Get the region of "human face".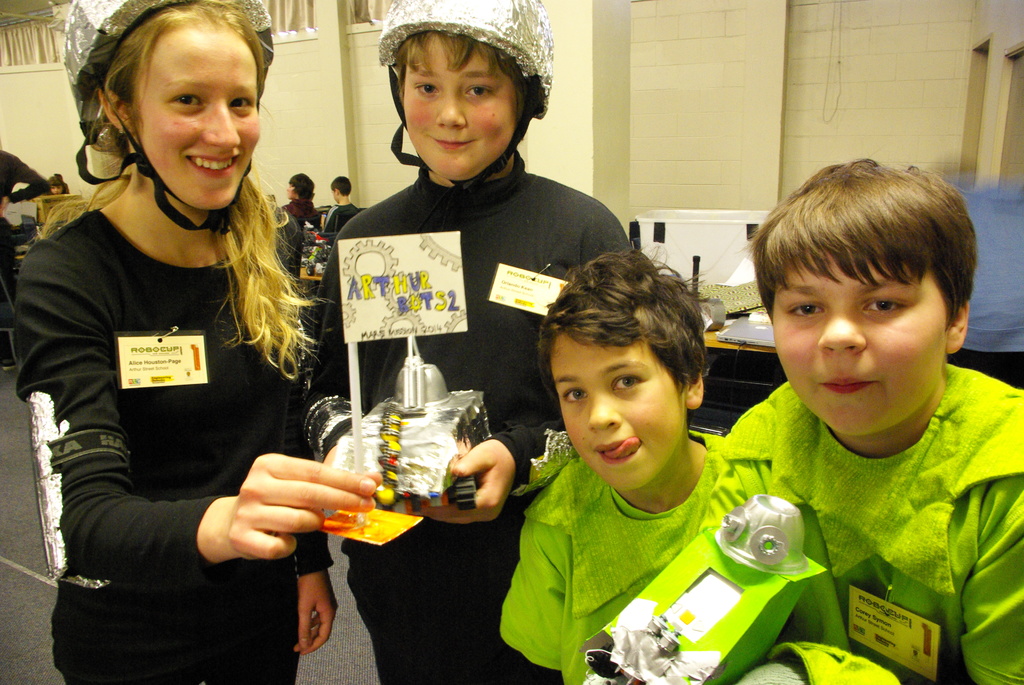
bbox(137, 16, 263, 207).
